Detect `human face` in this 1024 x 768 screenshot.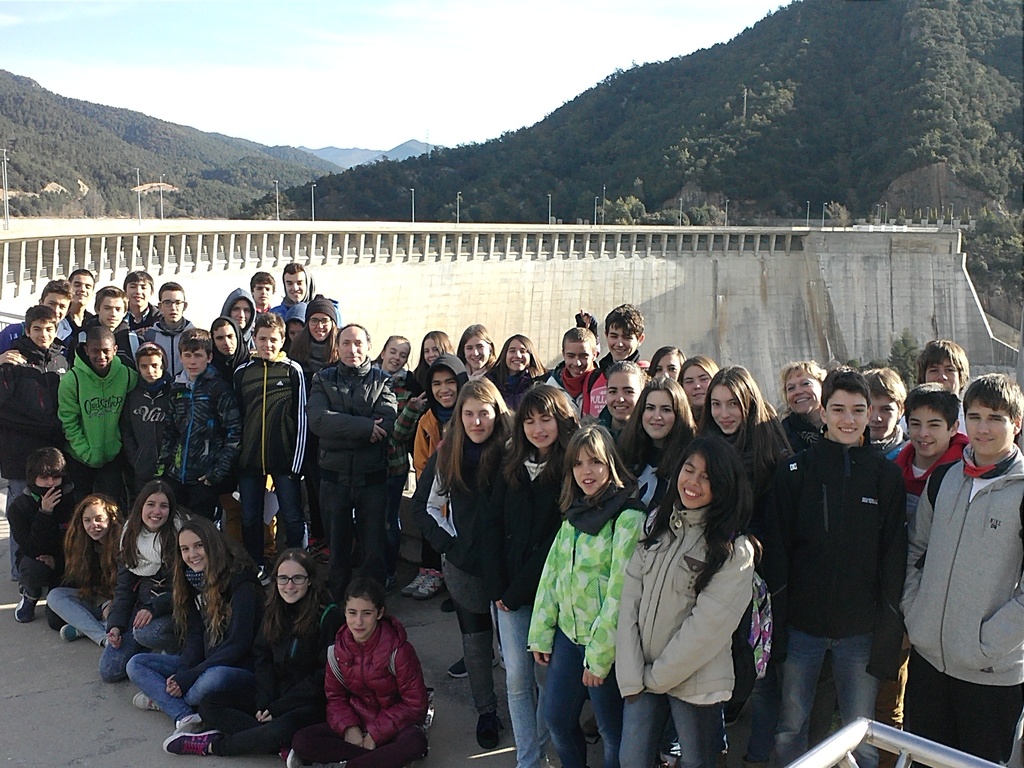
Detection: bbox=(378, 339, 408, 375).
